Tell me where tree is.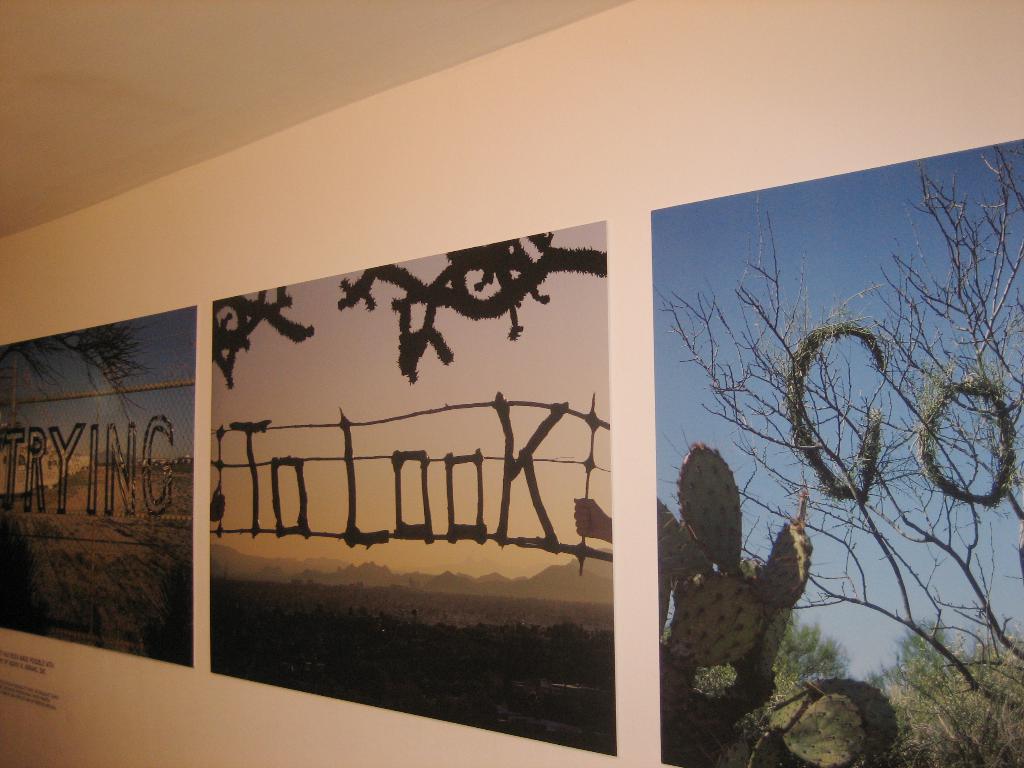
tree is at 862:610:968:692.
